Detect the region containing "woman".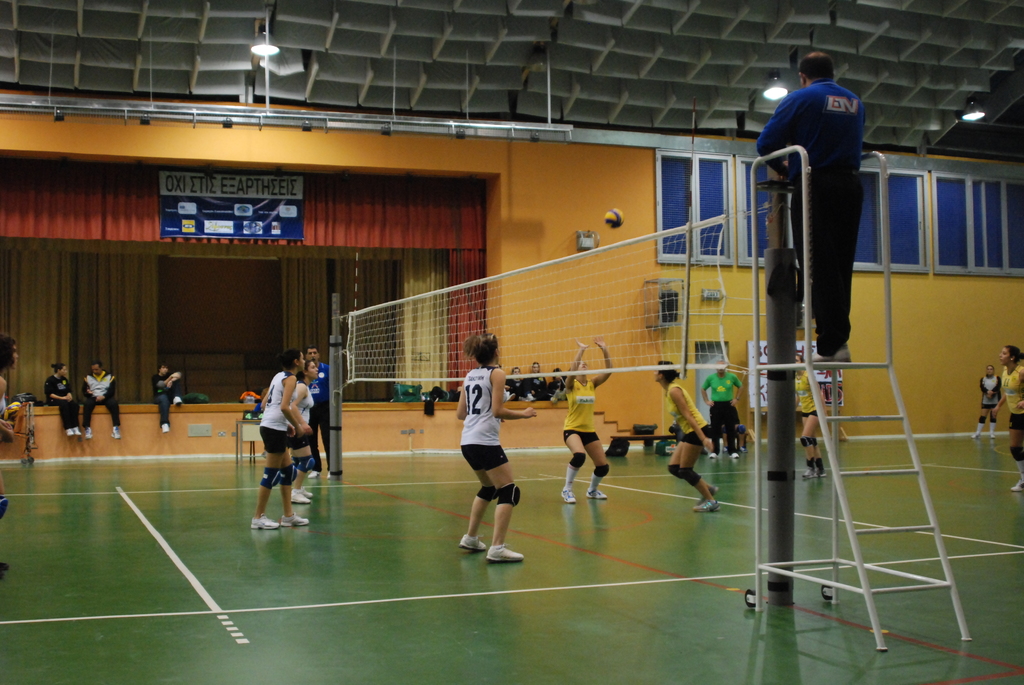
{"x1": 0, "y1": 334, "x2": 22, "y2": 569}.
